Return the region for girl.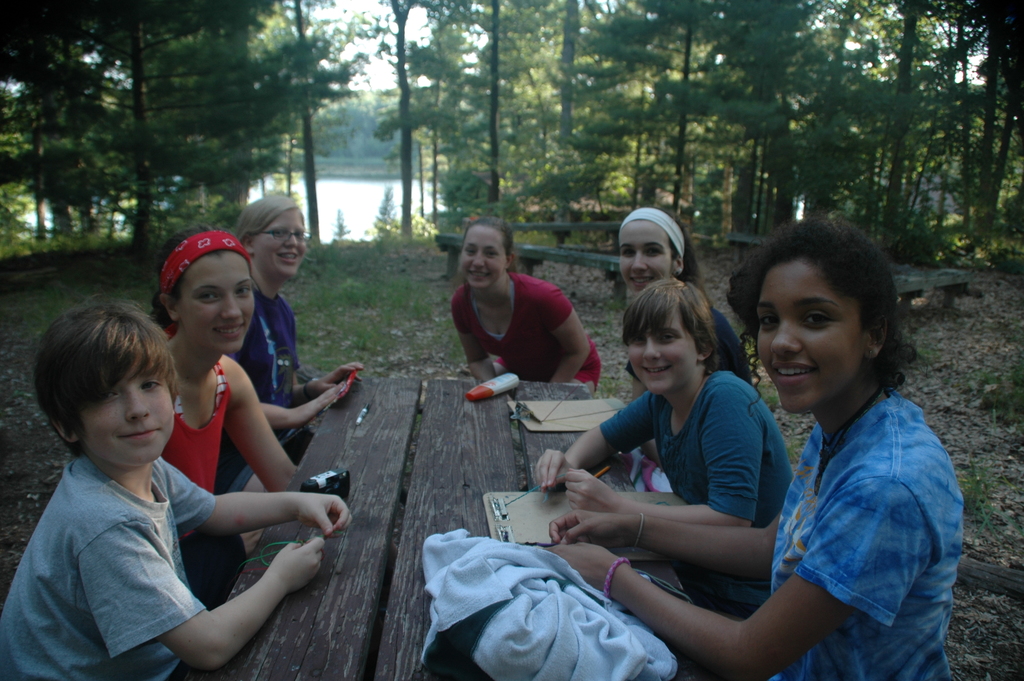
bbox=[614, 208, 751, 401].
